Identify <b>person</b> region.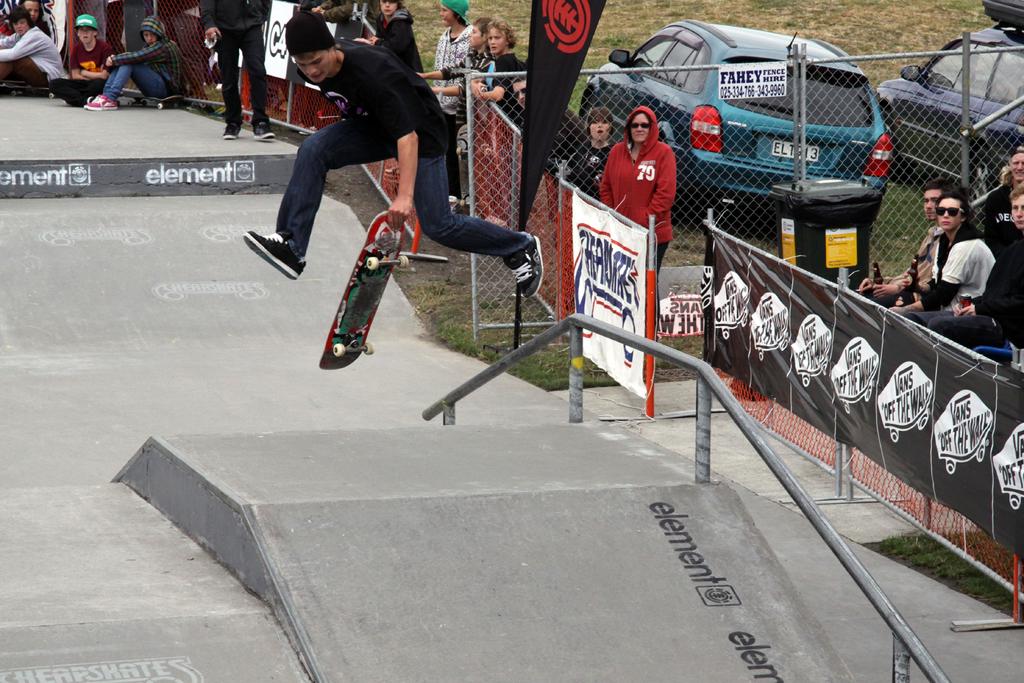
Region: Rect(433, 0, 476, 213).
